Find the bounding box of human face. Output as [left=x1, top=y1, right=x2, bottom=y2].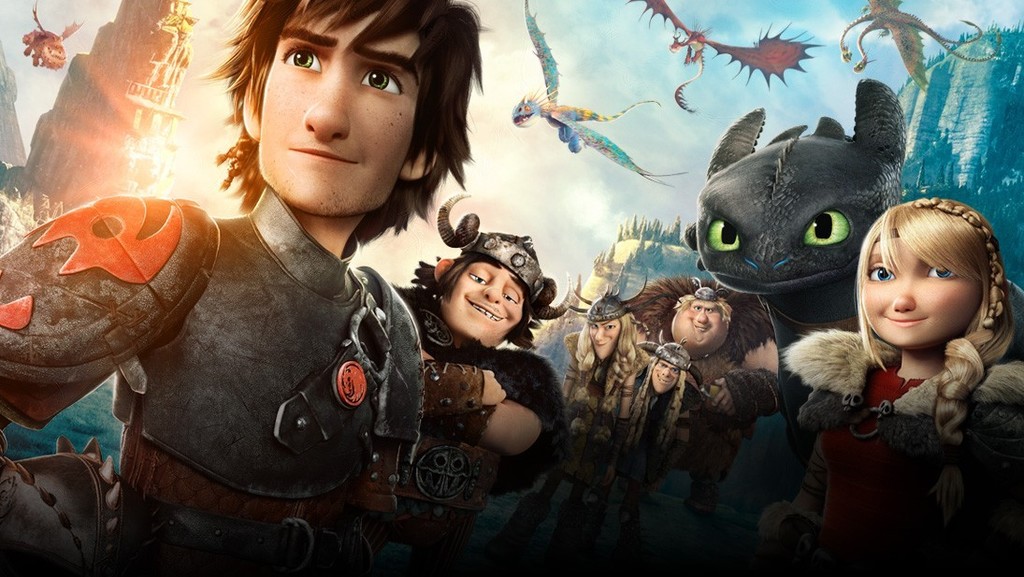
[left=436, top=261, right=522, bottom=347].
